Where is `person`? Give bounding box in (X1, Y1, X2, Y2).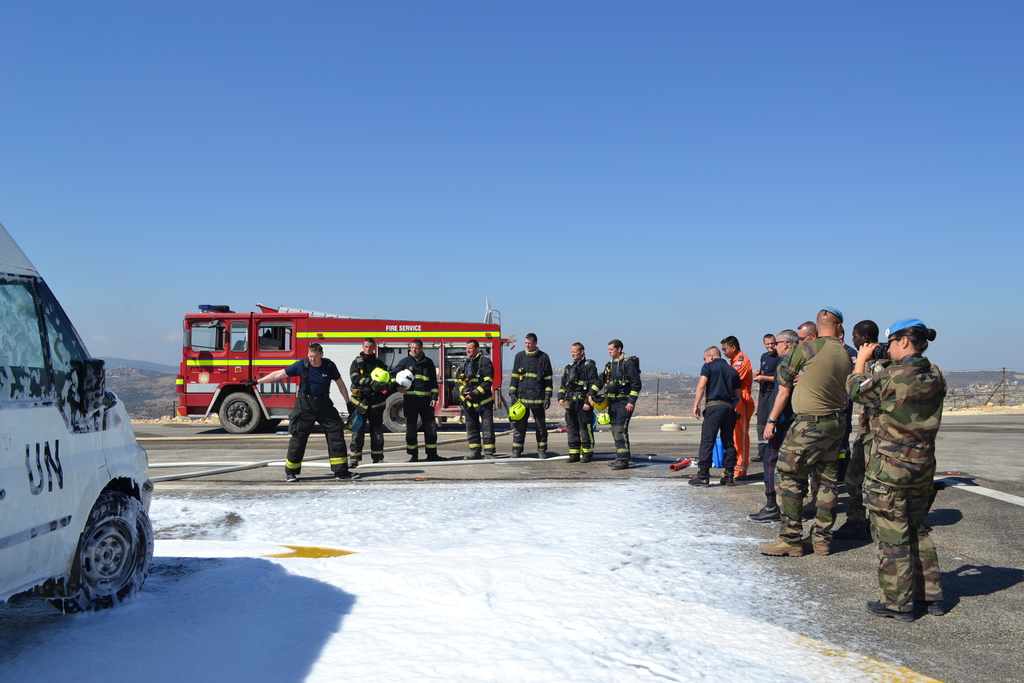
(343, 338, 392, 466).
